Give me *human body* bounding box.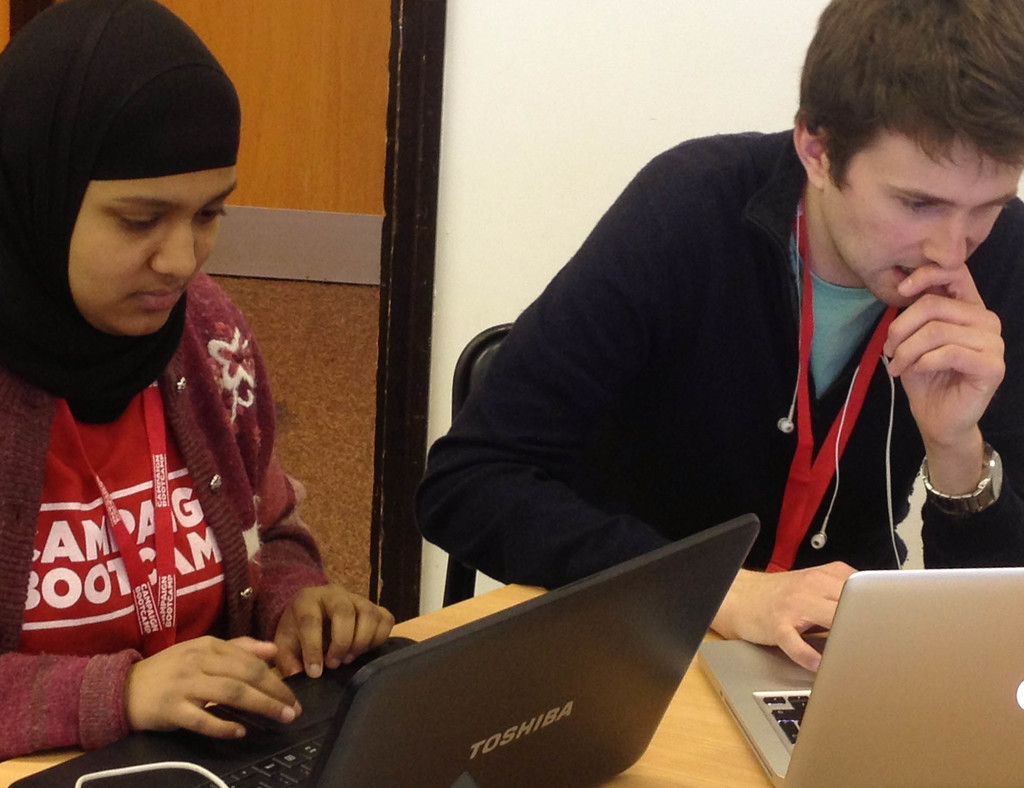
[x1=413, y1=3, x2=1023, y2=670].
